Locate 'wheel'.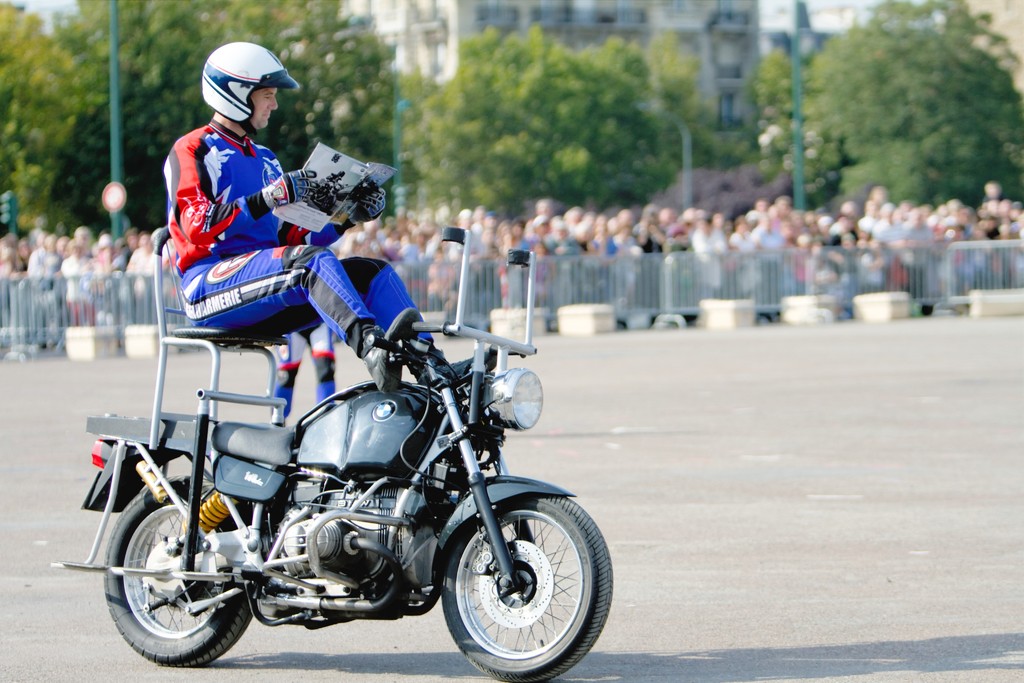
Bounding box: x1=432 y1=493 x2=598 y2=667.
